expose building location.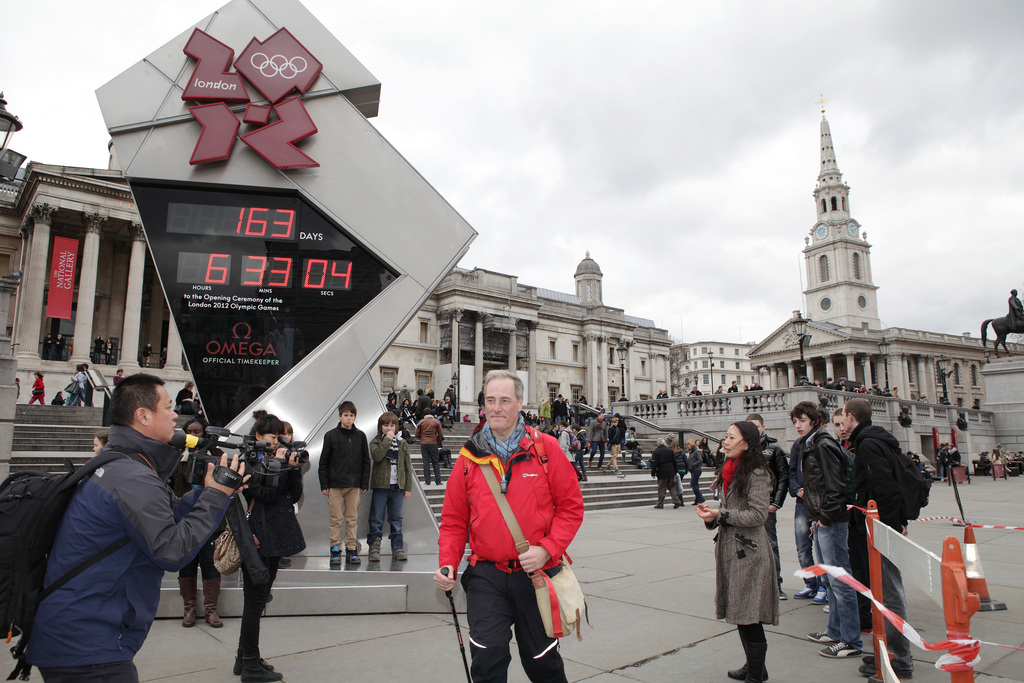
Exposed at (669,341,758,399).
